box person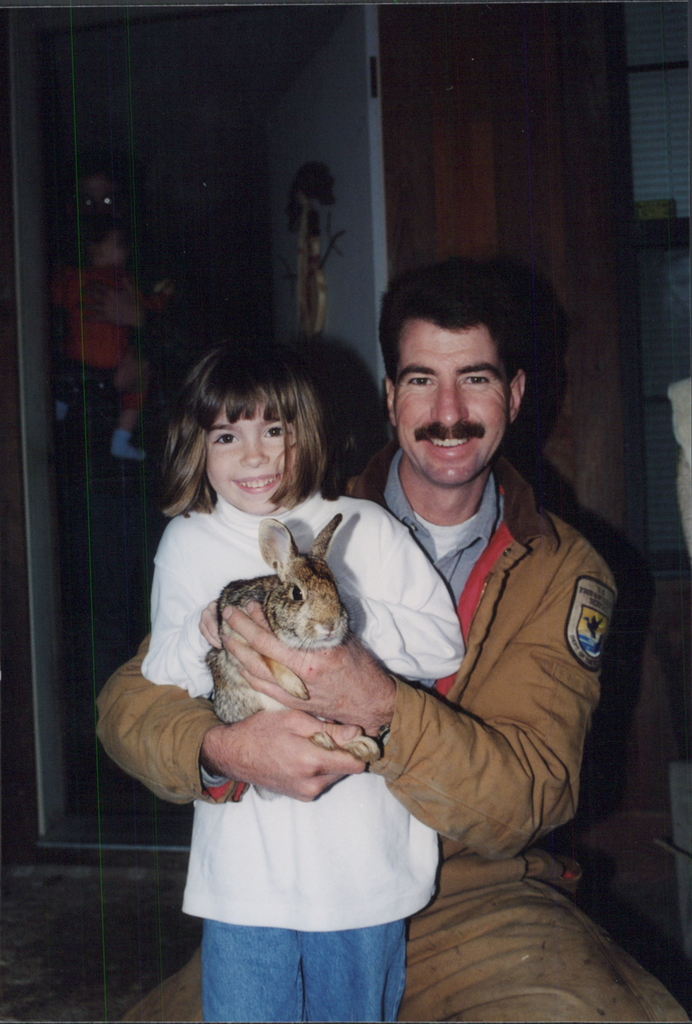
(left=95, top=255, right=665, bottom=1023)
